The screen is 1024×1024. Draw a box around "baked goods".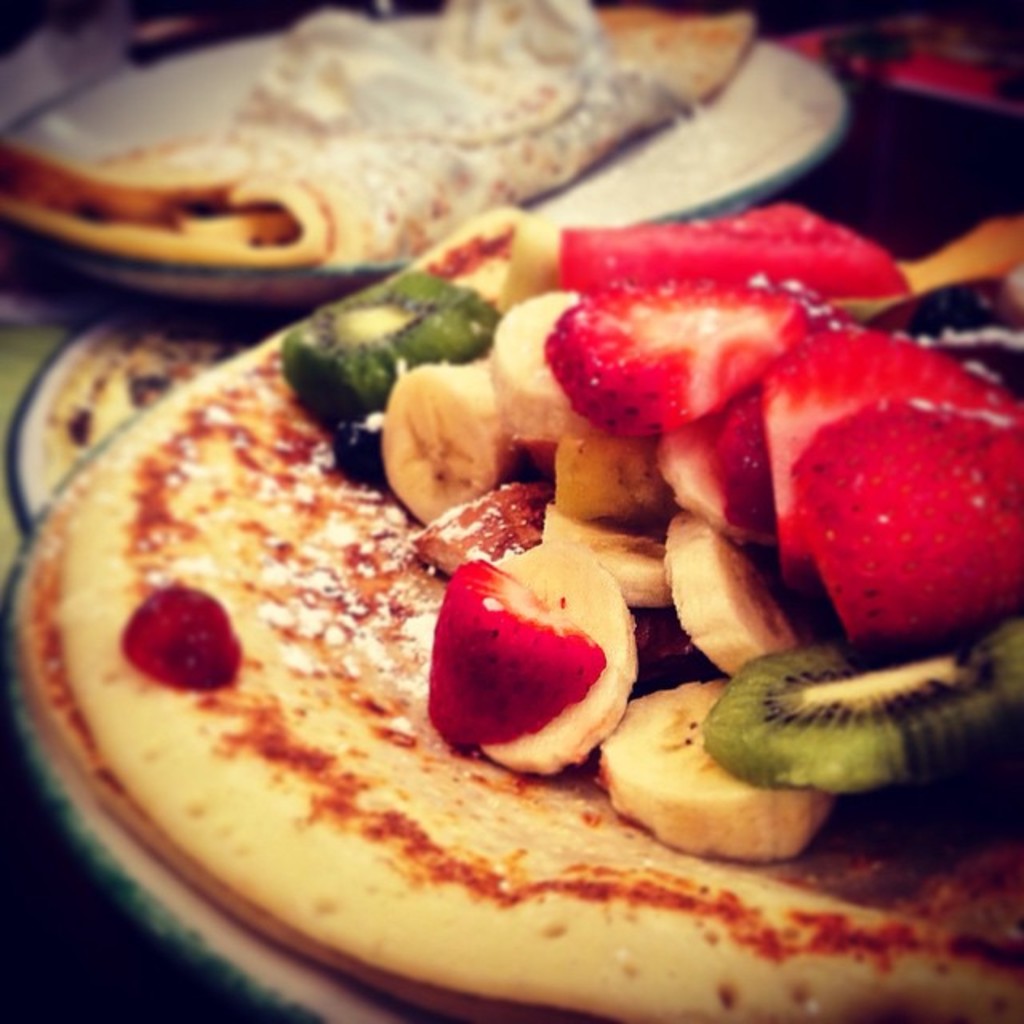
[13,192,1022,1022].
